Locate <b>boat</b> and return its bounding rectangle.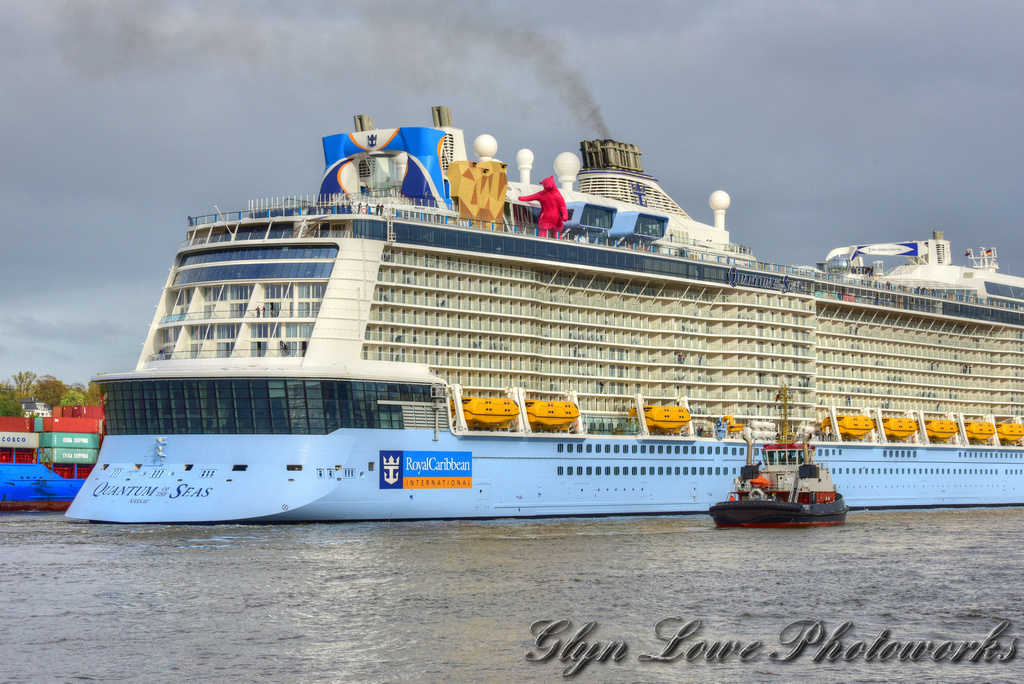
region(57, 101, 1023, 522).
